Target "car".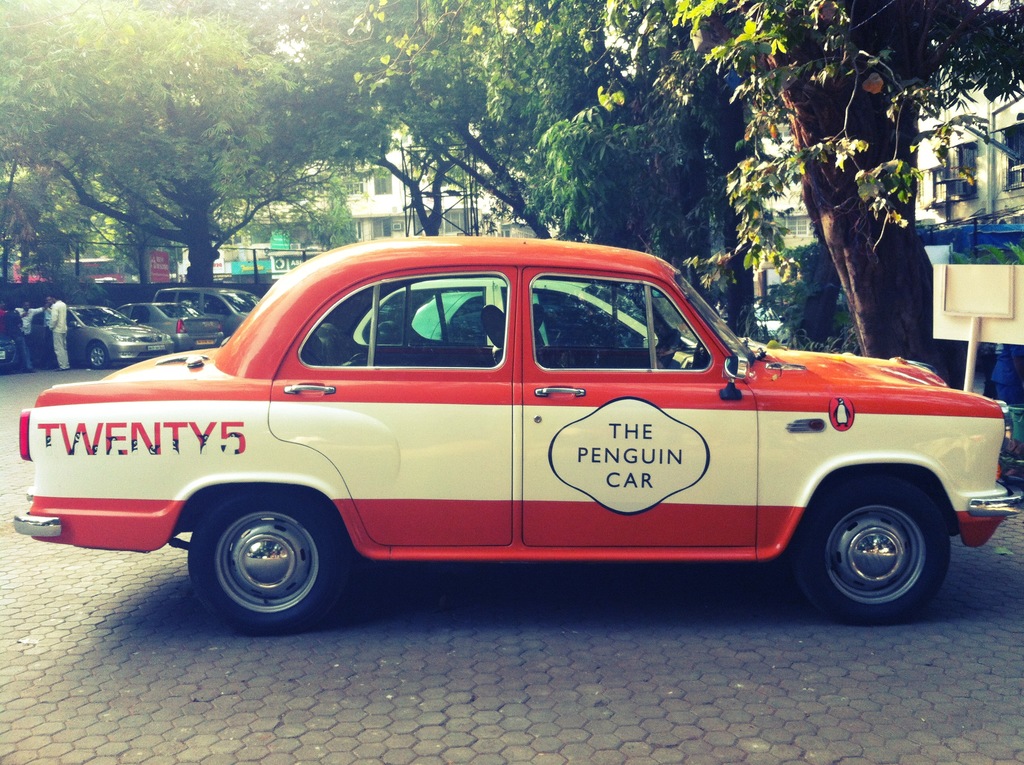
Target region: 156/282/255/334.
